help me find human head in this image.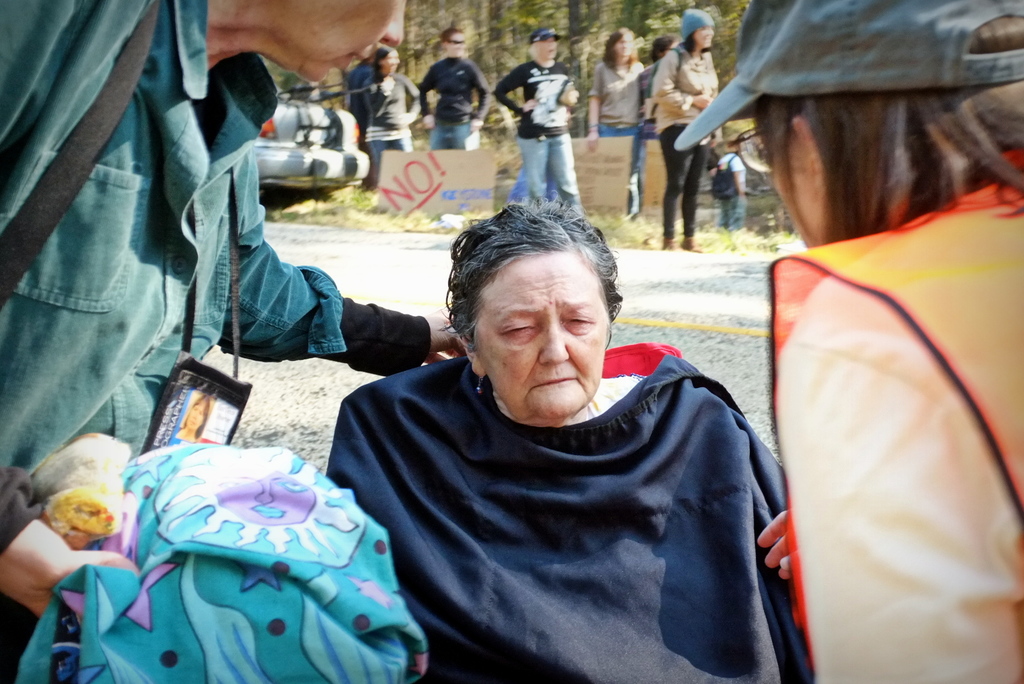
Found it: (606, 27, 632, 63).
